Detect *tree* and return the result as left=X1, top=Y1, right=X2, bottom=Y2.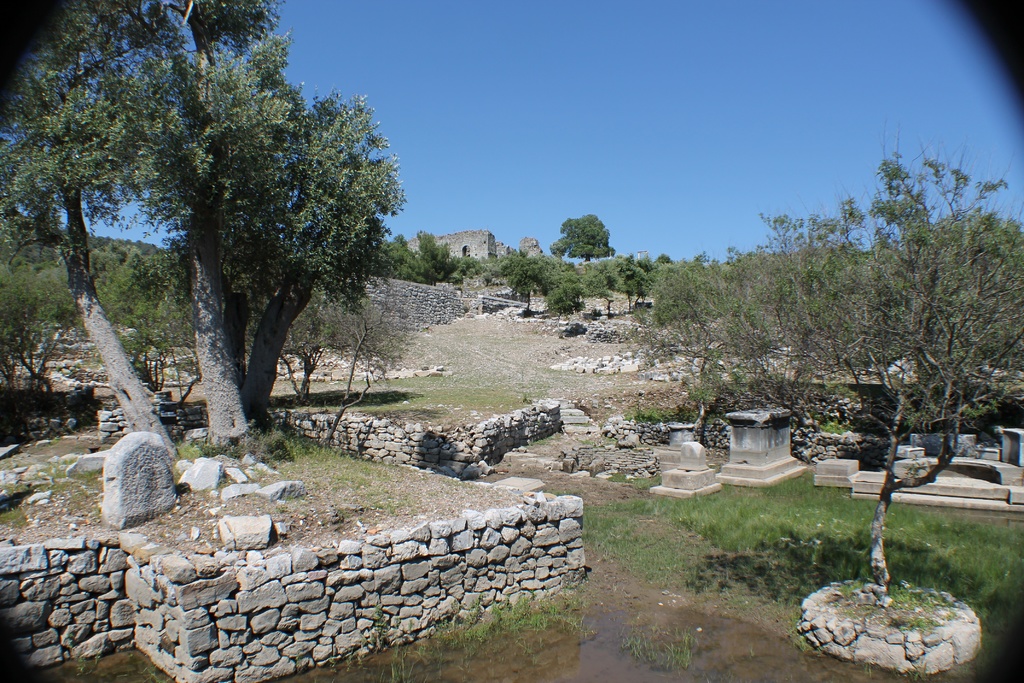
left=503, top=241, right=543, bottom=300.
